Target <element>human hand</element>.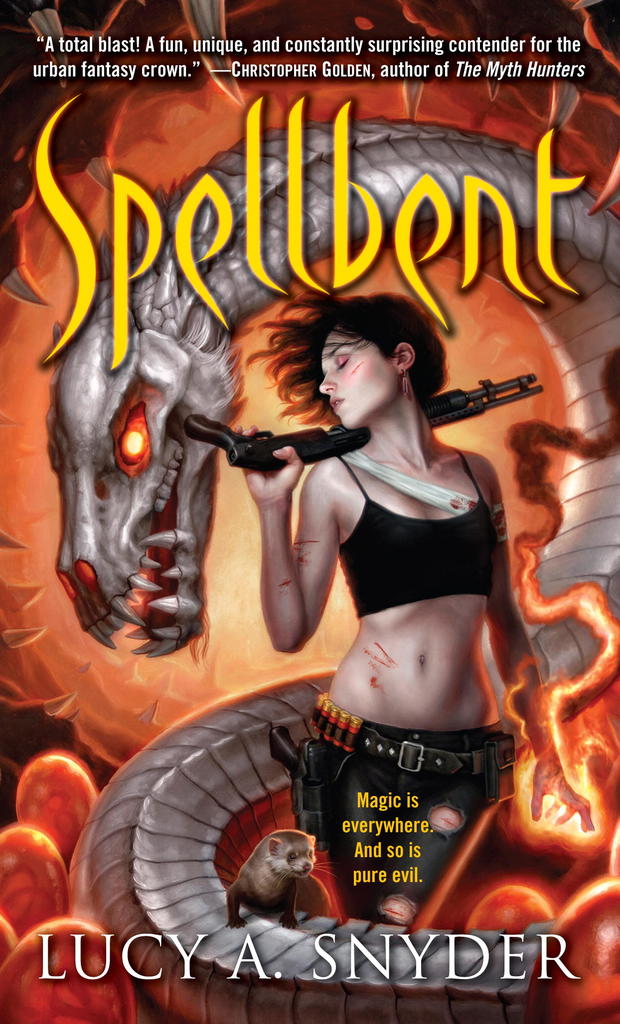
Target region: region(529, 753, 599, 836).
